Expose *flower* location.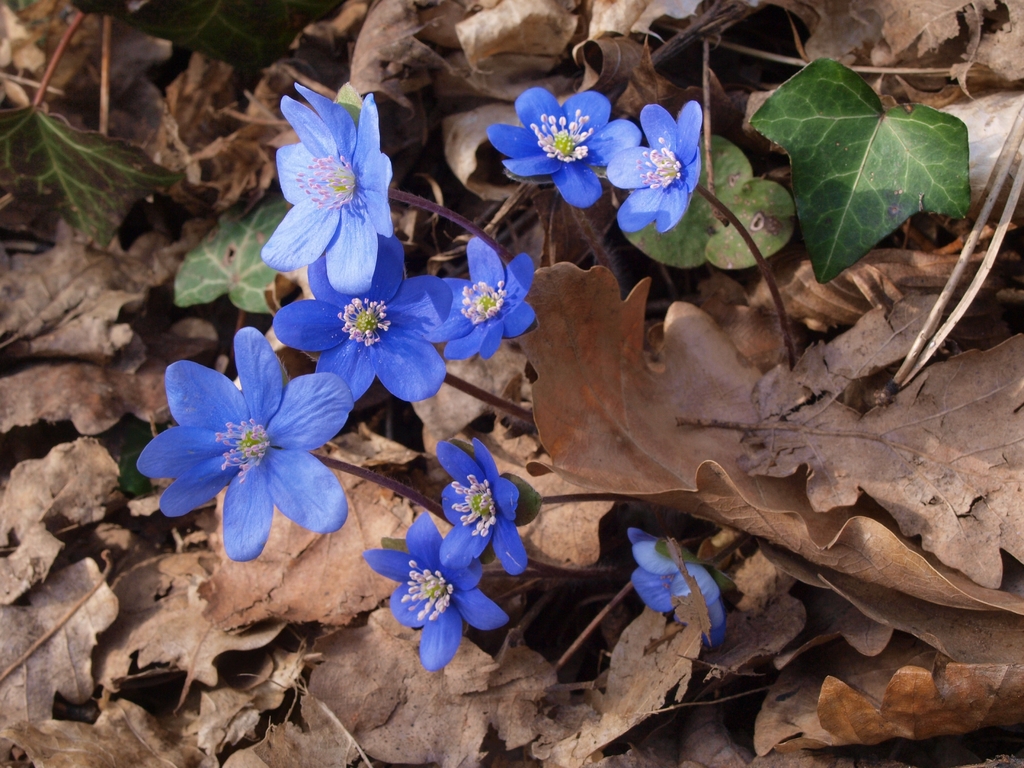
Exposed at bbox=(144, 333, 342, 561).
